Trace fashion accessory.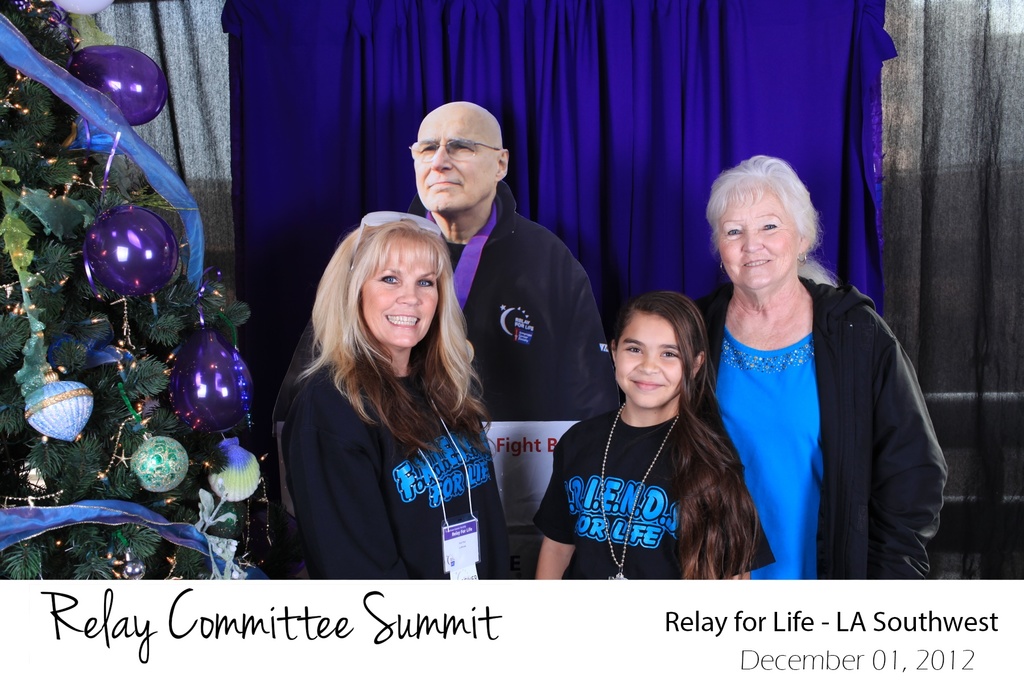
Traced to <bbox>717, 261, 726, 269</bbox>.
